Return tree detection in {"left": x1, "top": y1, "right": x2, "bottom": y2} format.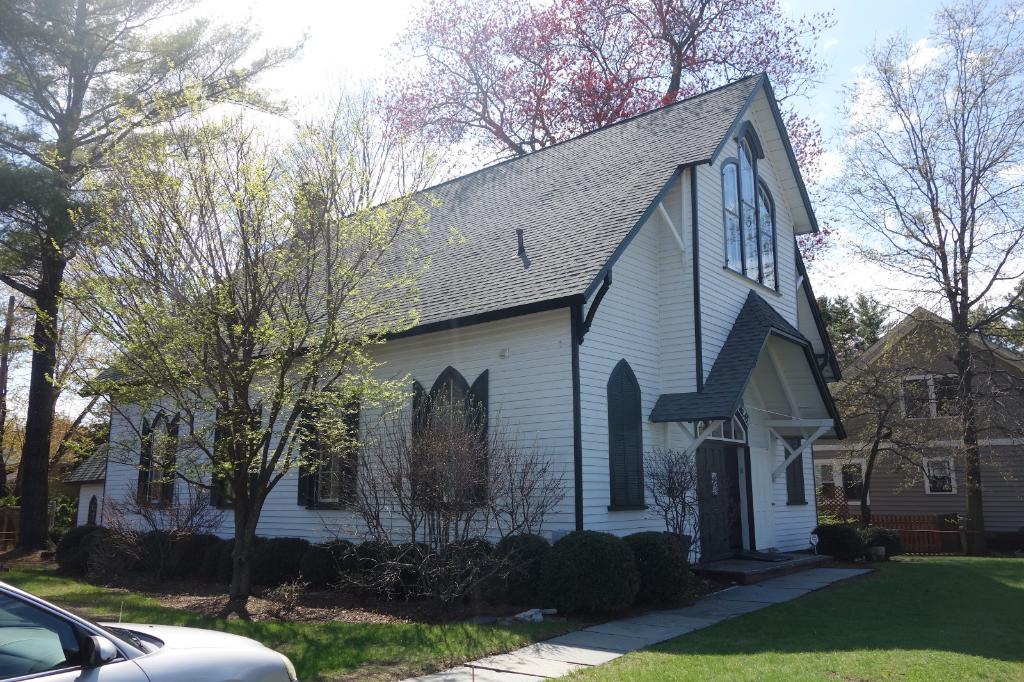
{"left": 822, "top": 0, "right": 1023, "bottom": 546}.
